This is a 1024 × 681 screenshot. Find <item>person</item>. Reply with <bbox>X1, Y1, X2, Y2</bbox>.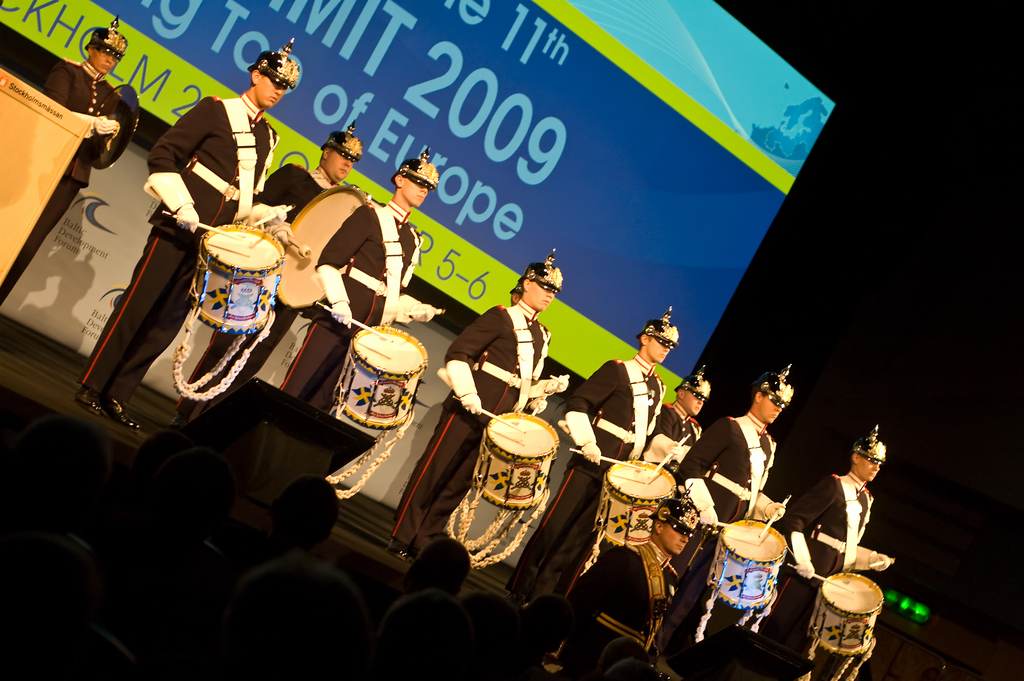
<bbox>392, 264, 550, 533</bbox>.
